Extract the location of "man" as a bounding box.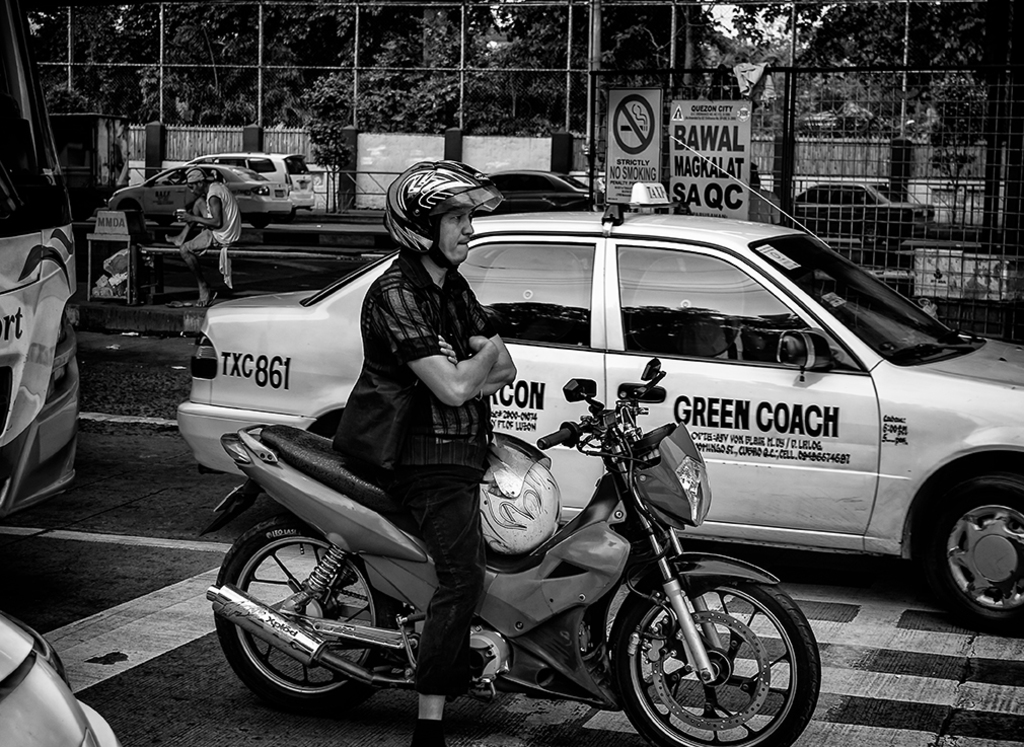
Rect(257, 217, 564, 706).
